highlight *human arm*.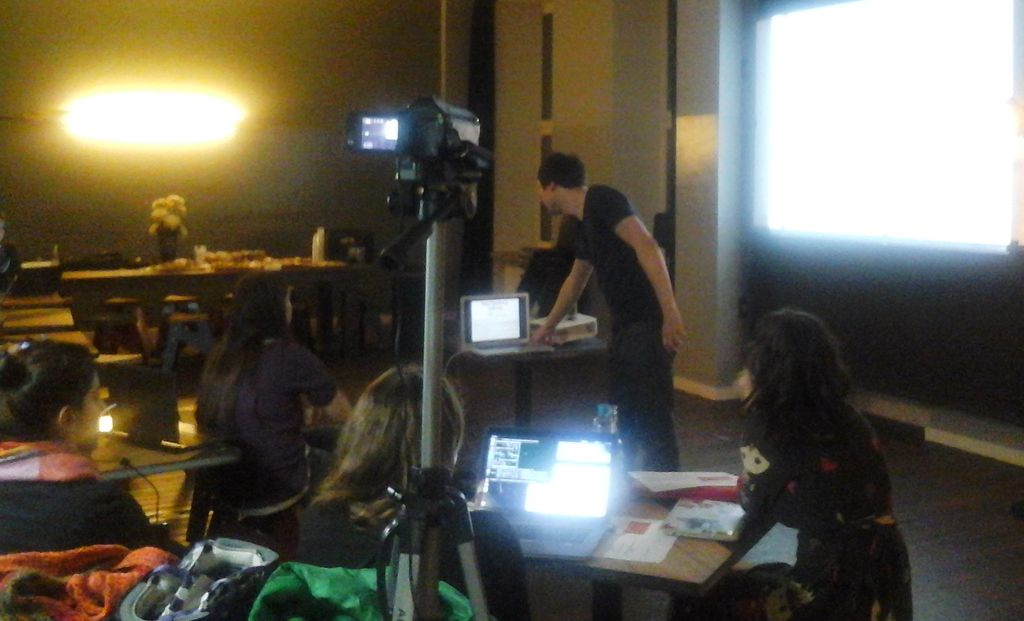
Highlighted region: (121, 489, 195, 573).
